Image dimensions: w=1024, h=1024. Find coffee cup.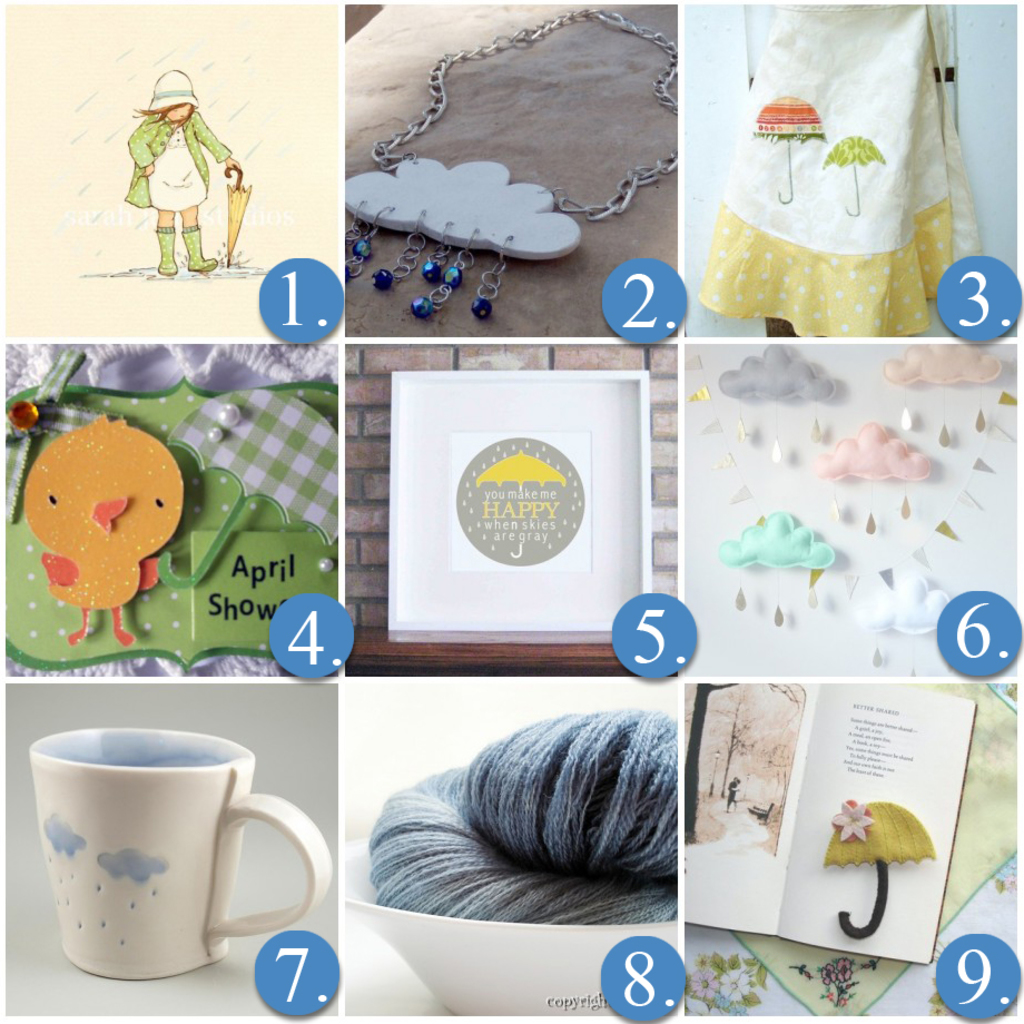
x1=30 y1=729 x2=332 y2=979.
